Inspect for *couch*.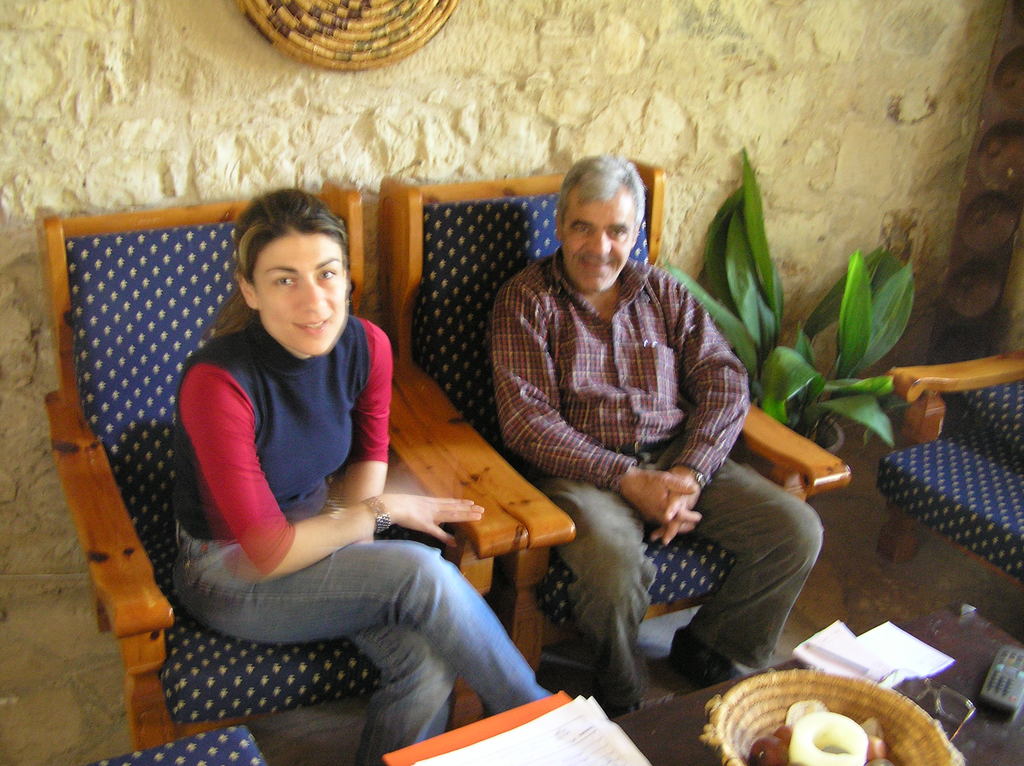
Inspection: region(76, 727, 269, 765).
